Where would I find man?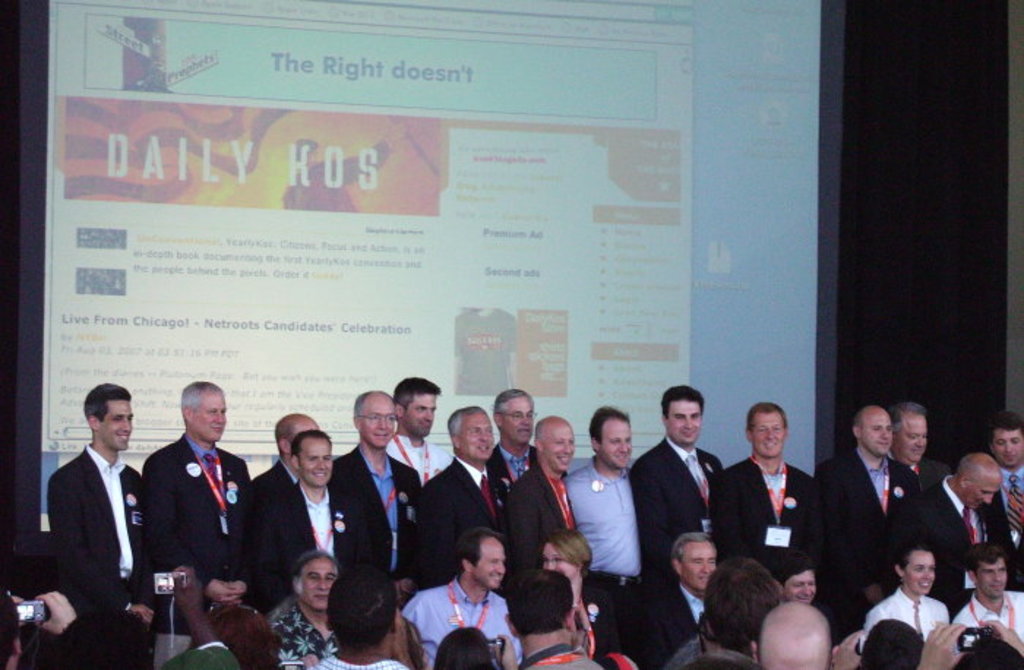
At 142:380:257:667.
